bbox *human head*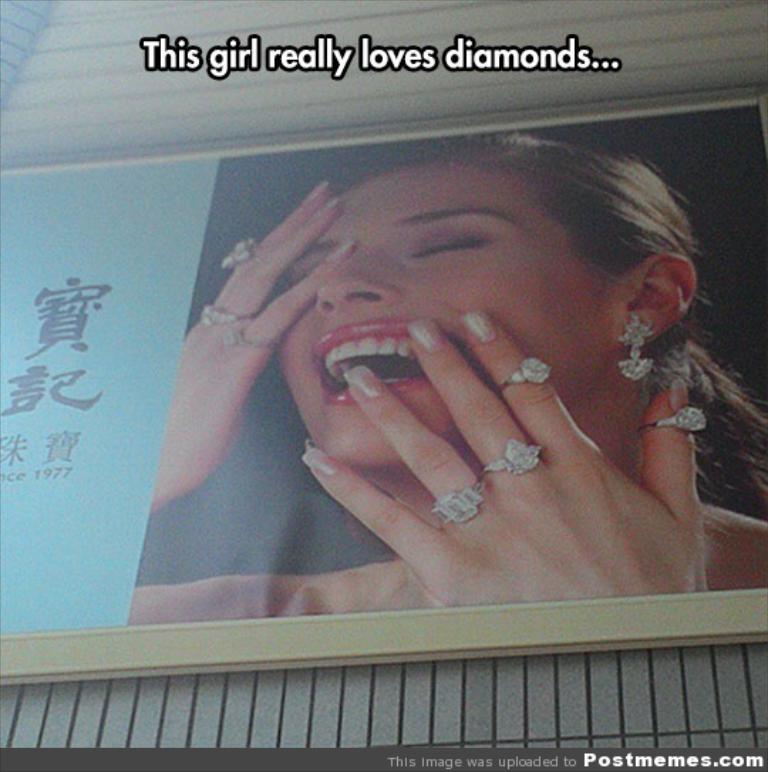
216 189 708 485
